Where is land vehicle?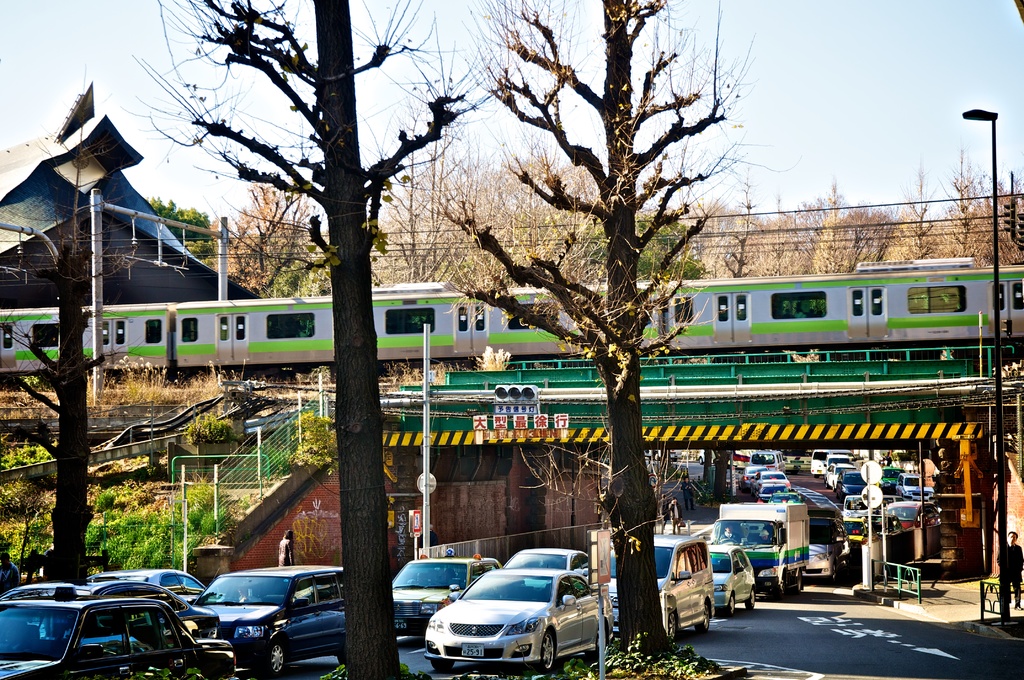
708 544 758 614.
